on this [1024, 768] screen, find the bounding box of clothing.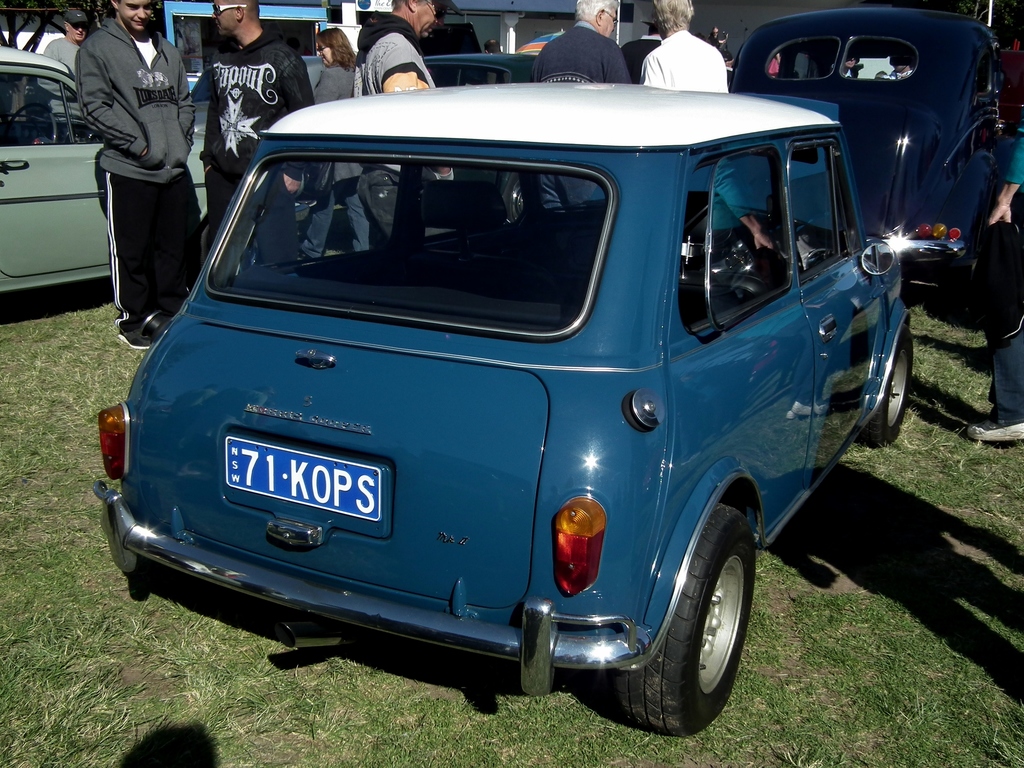
Bounding box: l=51, t=39, r=83, b=95.
